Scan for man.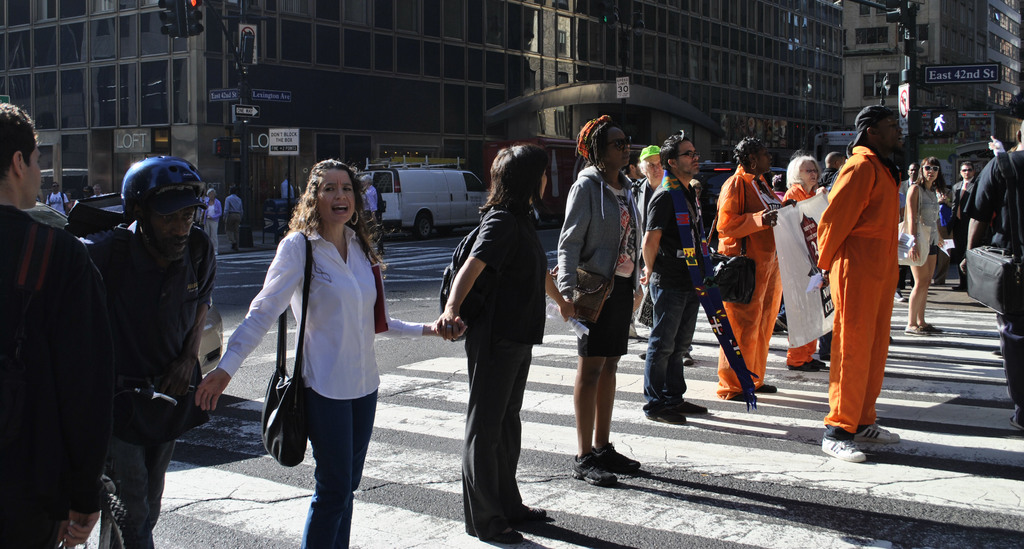
Scan result: 200,186,221,254.
